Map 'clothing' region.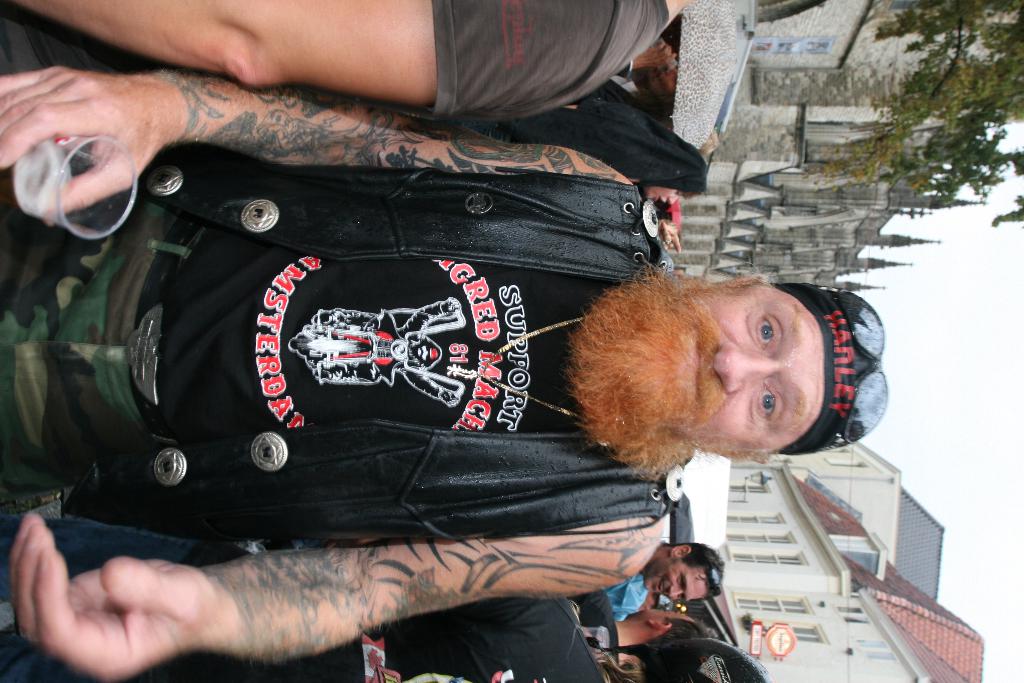
Mapped to crop(433, 0, 668, 128).
